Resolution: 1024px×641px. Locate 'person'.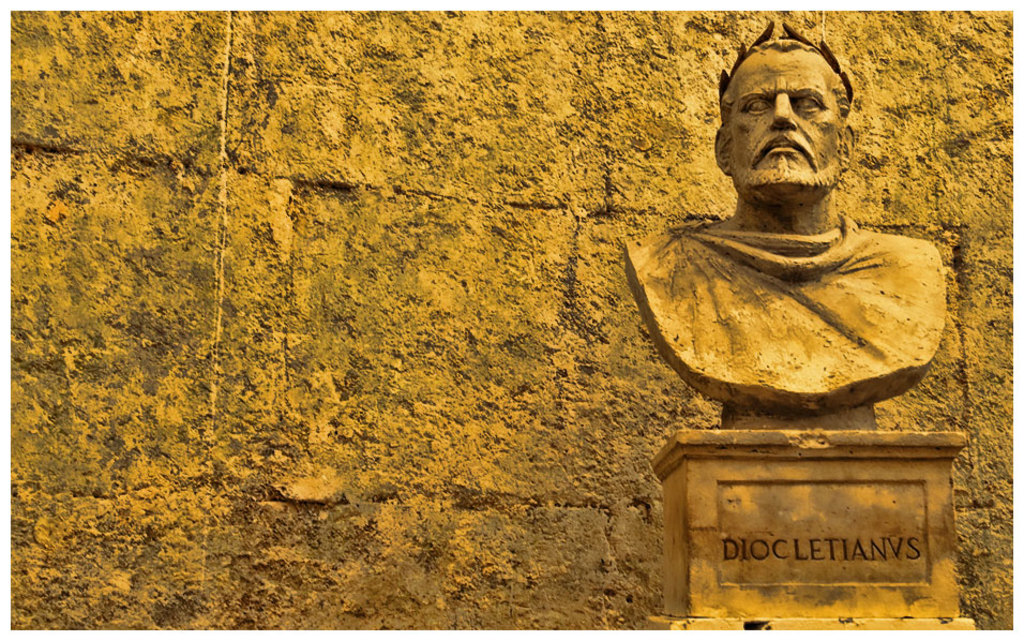
locate(594, 42, 969, 464).
